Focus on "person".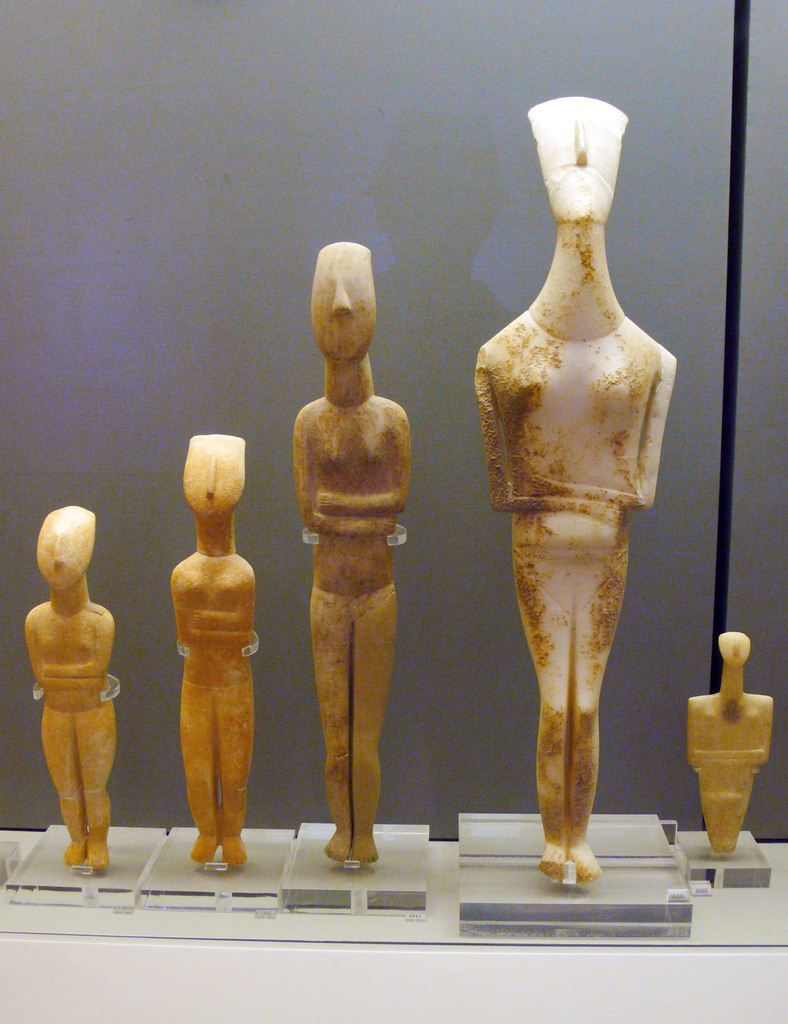
Focused at bbox(169, 430, 257, 872).
